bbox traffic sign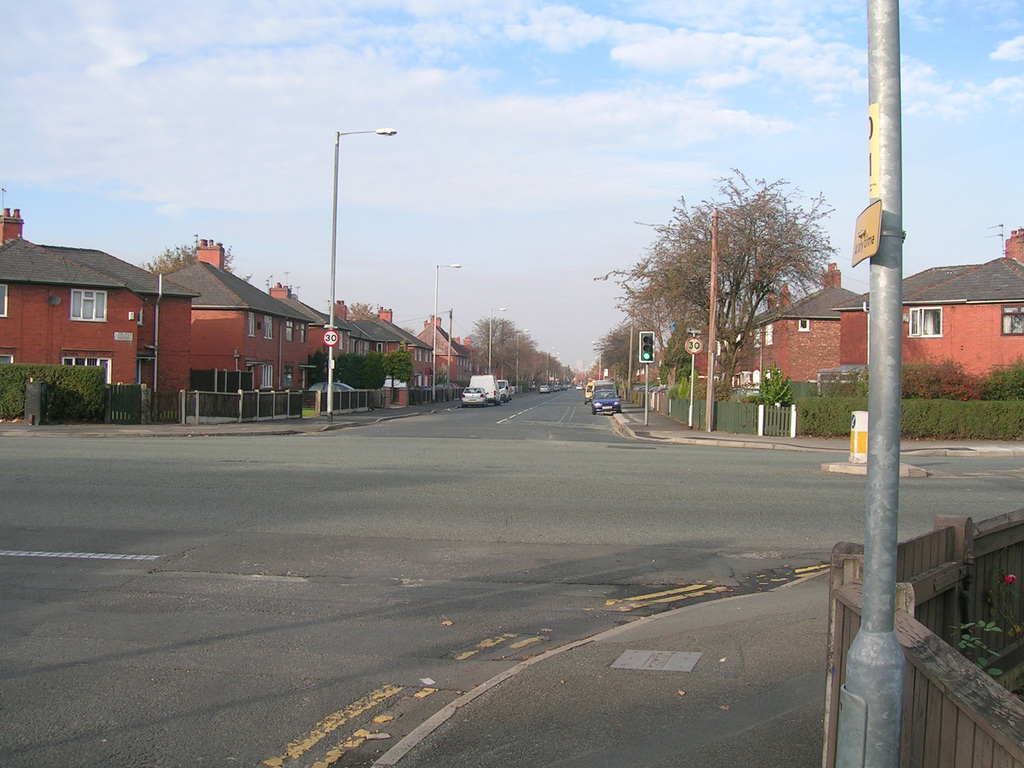
323, 326, 340, 347
